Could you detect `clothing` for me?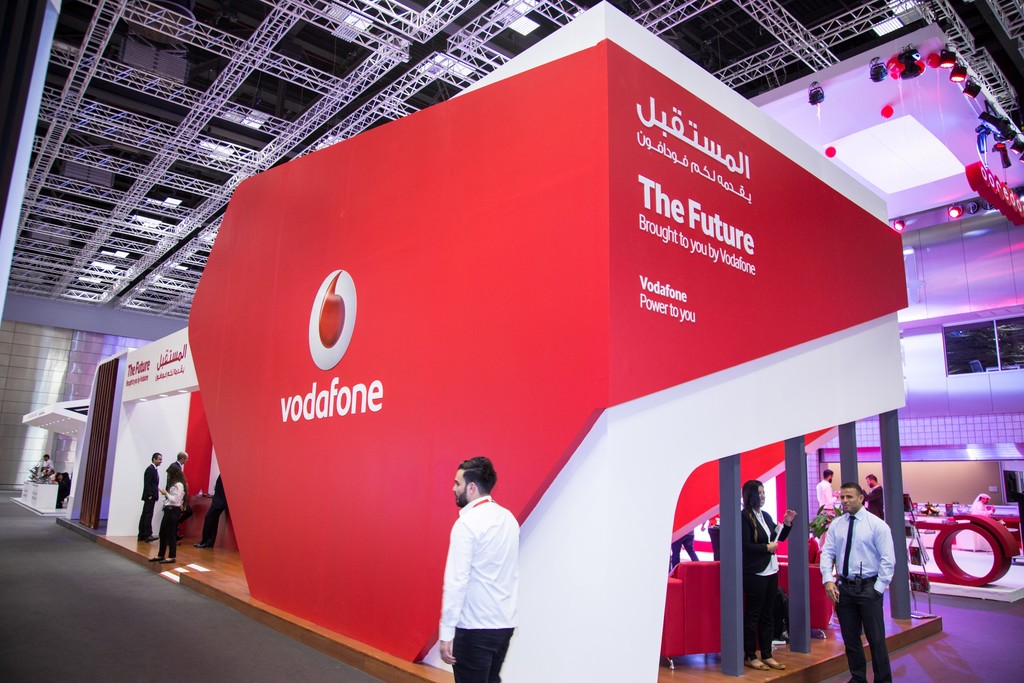
Detection result: crop(742, 504, 788, 664).
